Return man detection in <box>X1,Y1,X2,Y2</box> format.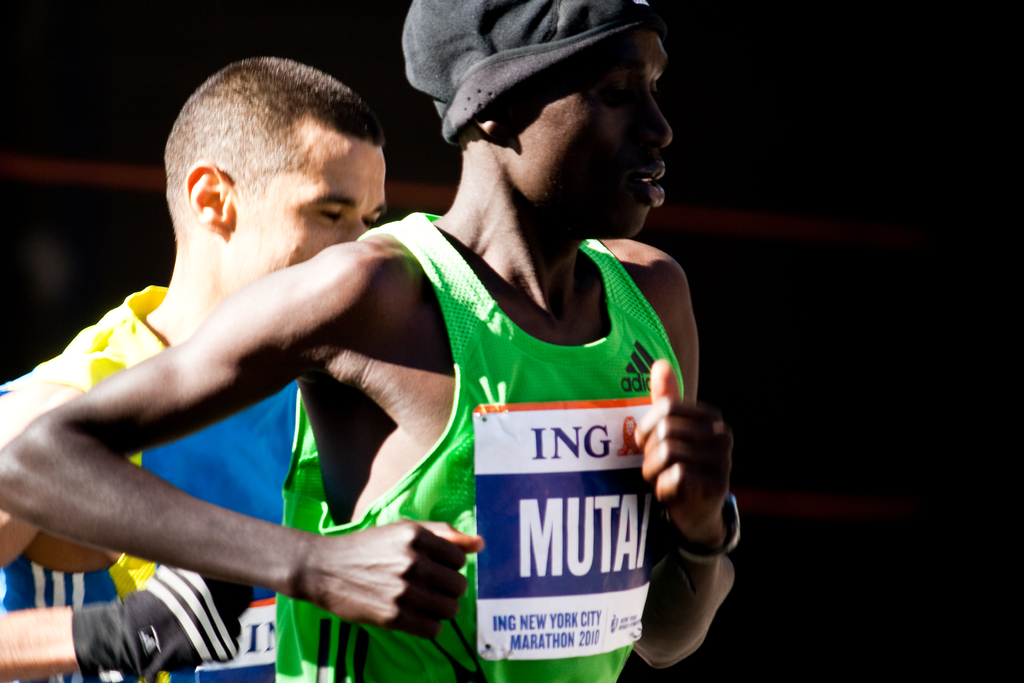
<box>0,0,745,682</box>.
